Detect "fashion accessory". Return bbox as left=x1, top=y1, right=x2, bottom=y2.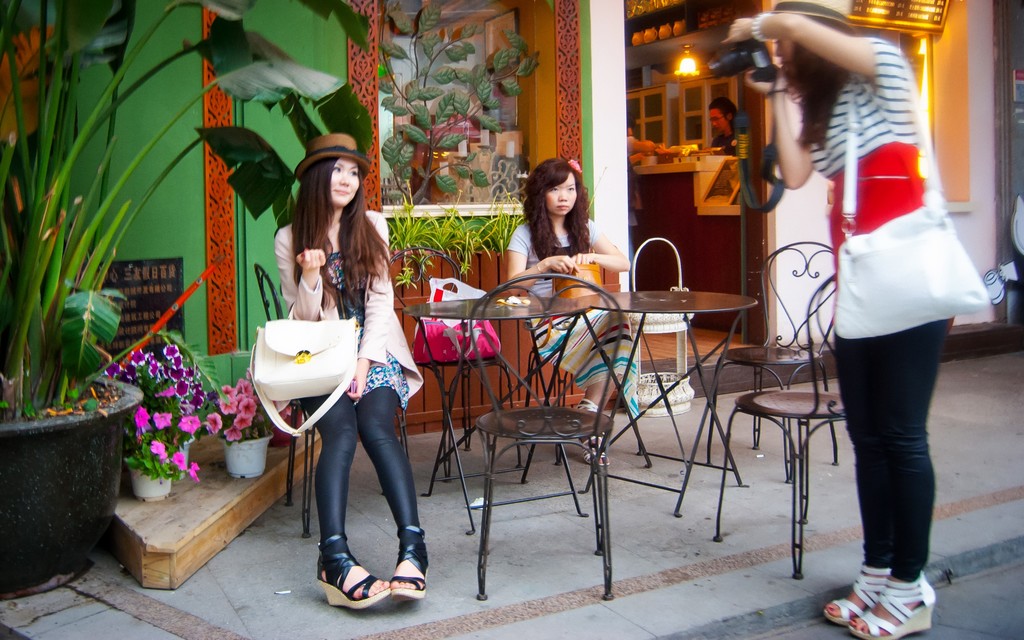
left=824, top=564, right=891, bottom=622.
